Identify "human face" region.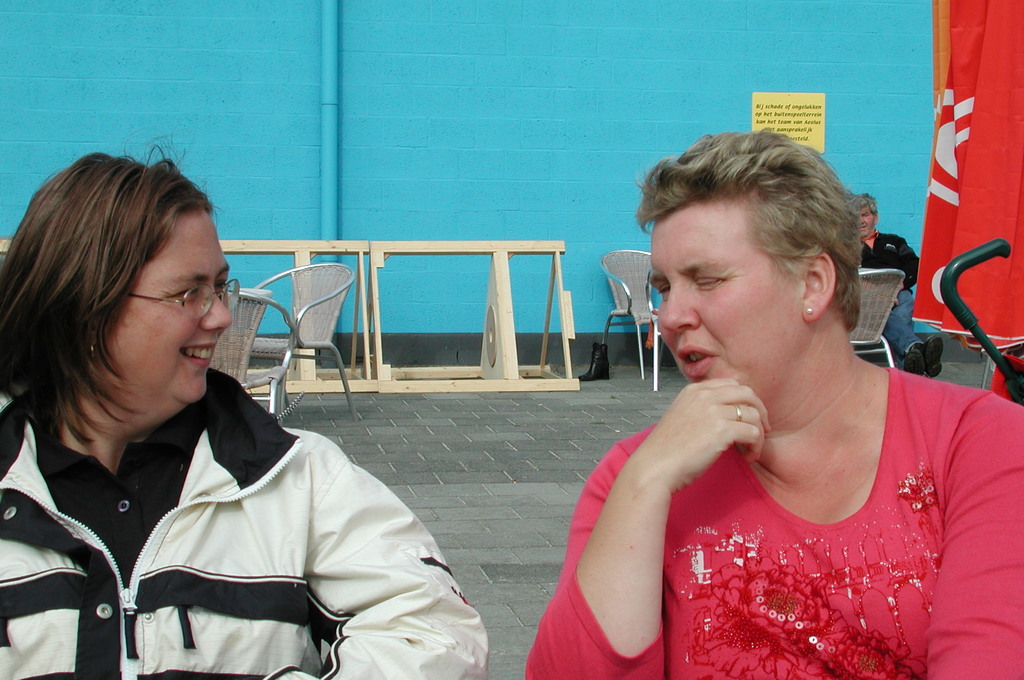
Region: <bbox>648, 202, 806, 401</bbox>.
